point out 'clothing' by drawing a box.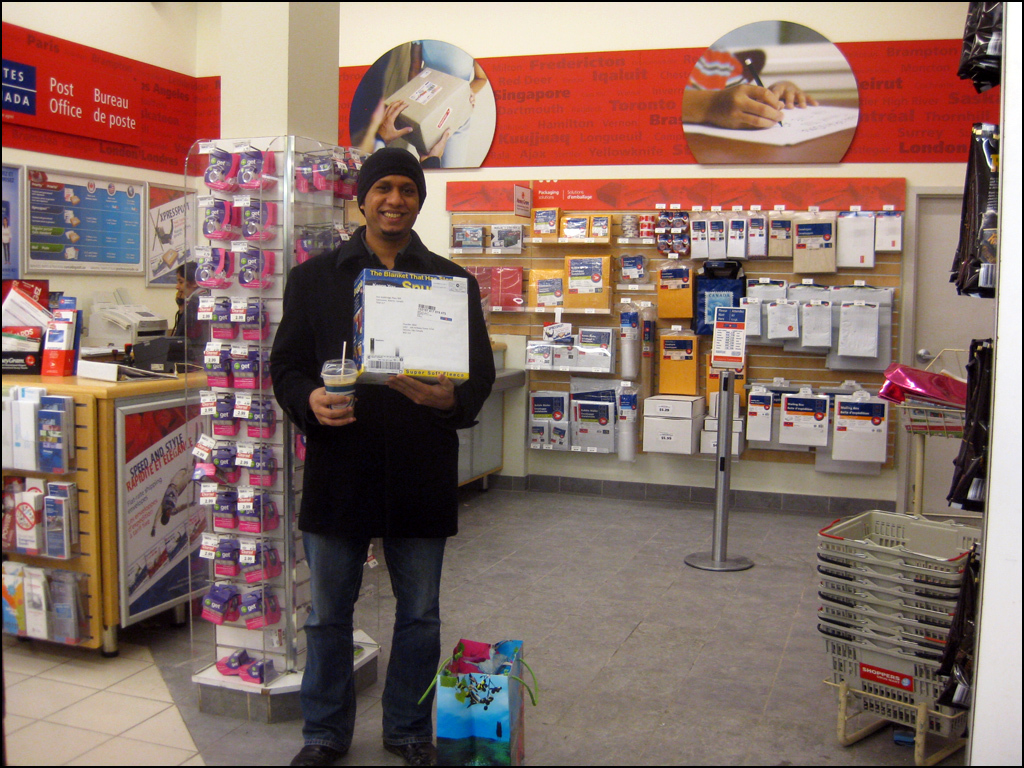
(x1=277, y1=157, x2=483, y2=649).
